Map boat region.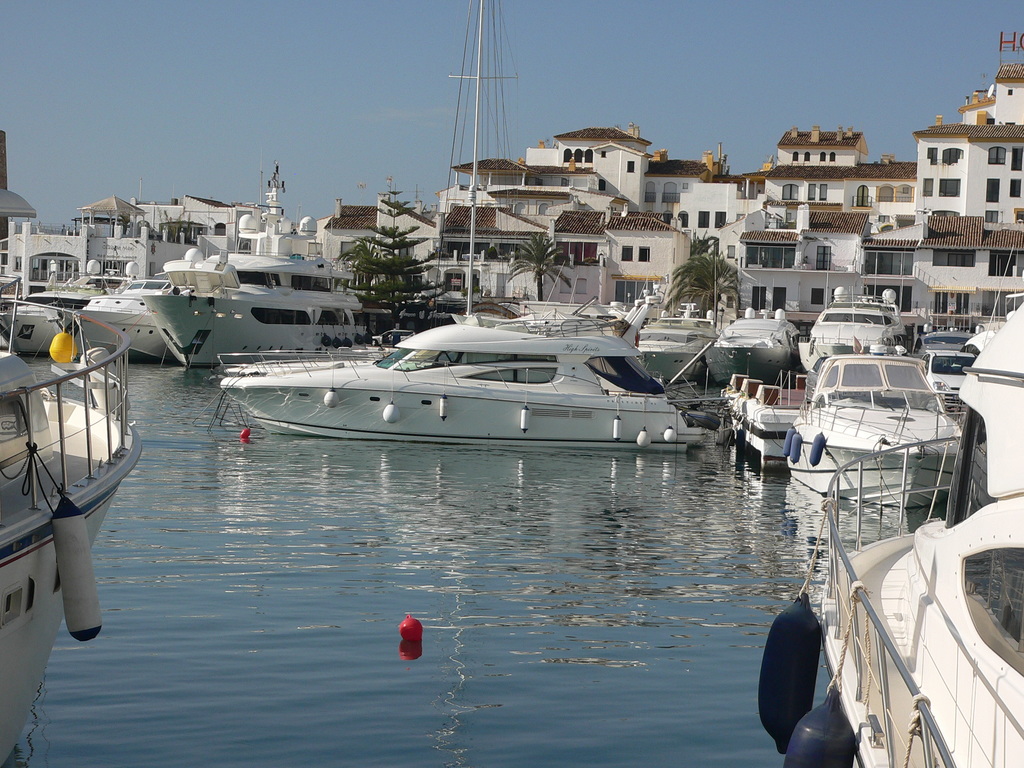
Mapped to BBox(202, 298, 747, 445).
